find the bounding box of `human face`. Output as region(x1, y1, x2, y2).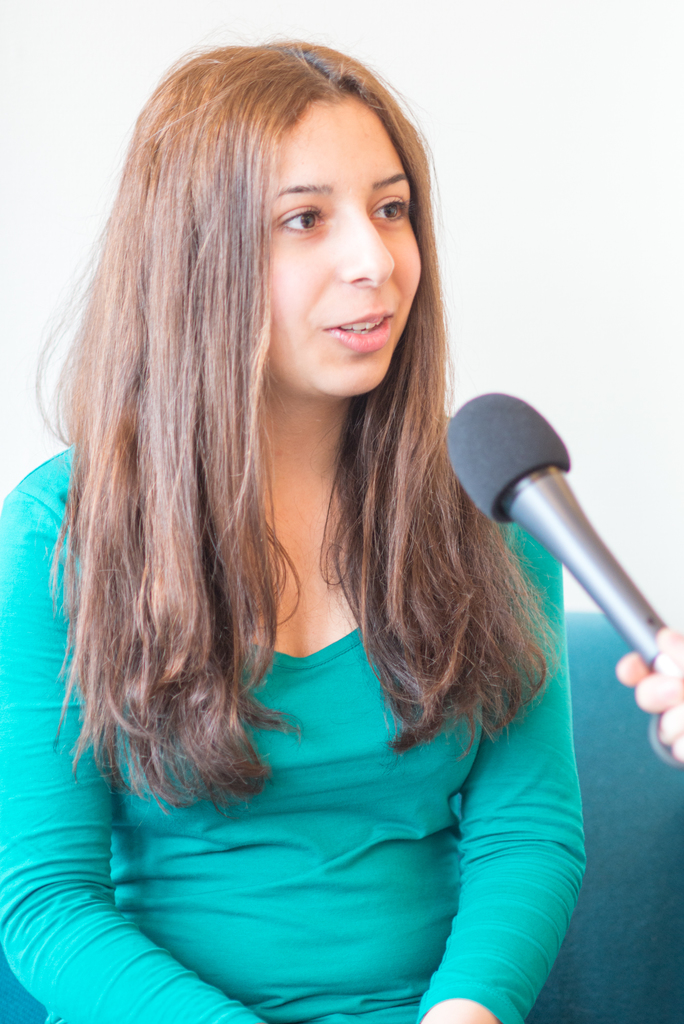
region(268, 90, 420, 397).
